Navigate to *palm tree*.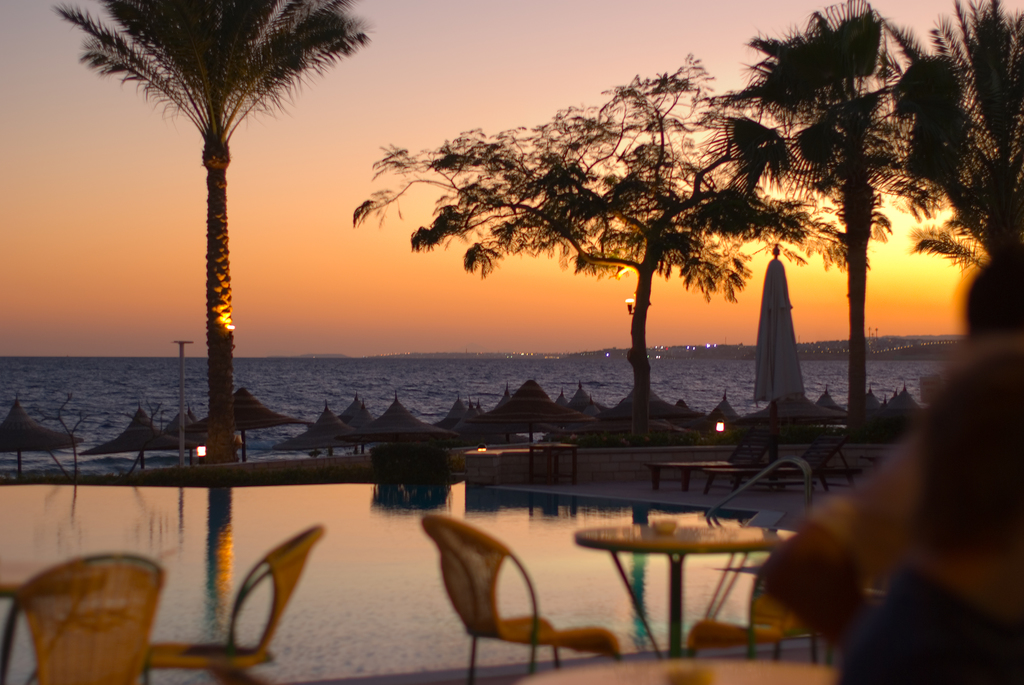
Navigation target: (912,3,1023,349).
